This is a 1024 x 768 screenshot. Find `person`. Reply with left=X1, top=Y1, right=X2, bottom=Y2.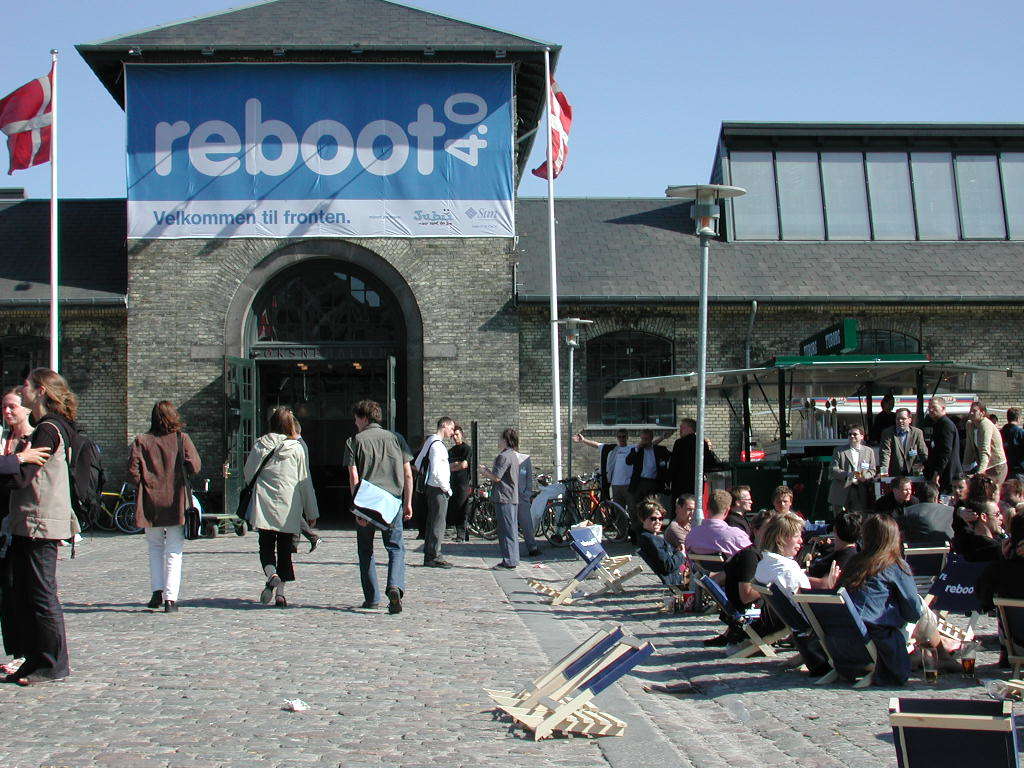
left=128, top=396, right=196, bottom=605.
